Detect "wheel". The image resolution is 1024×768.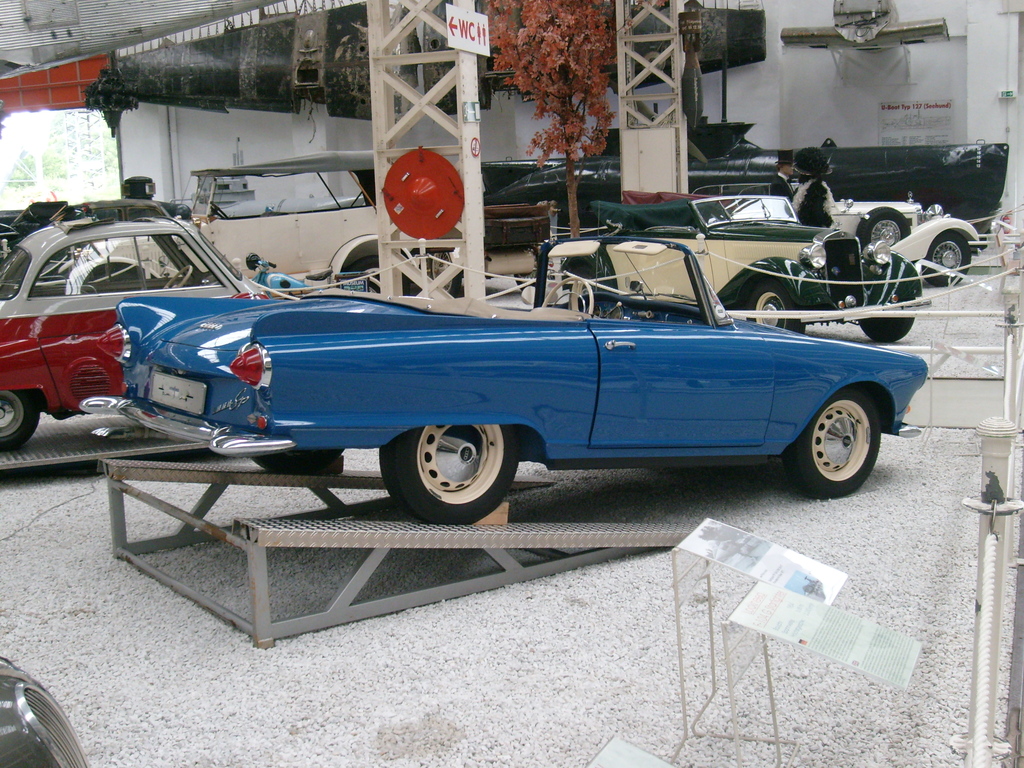
780, 386, 884, 500.
